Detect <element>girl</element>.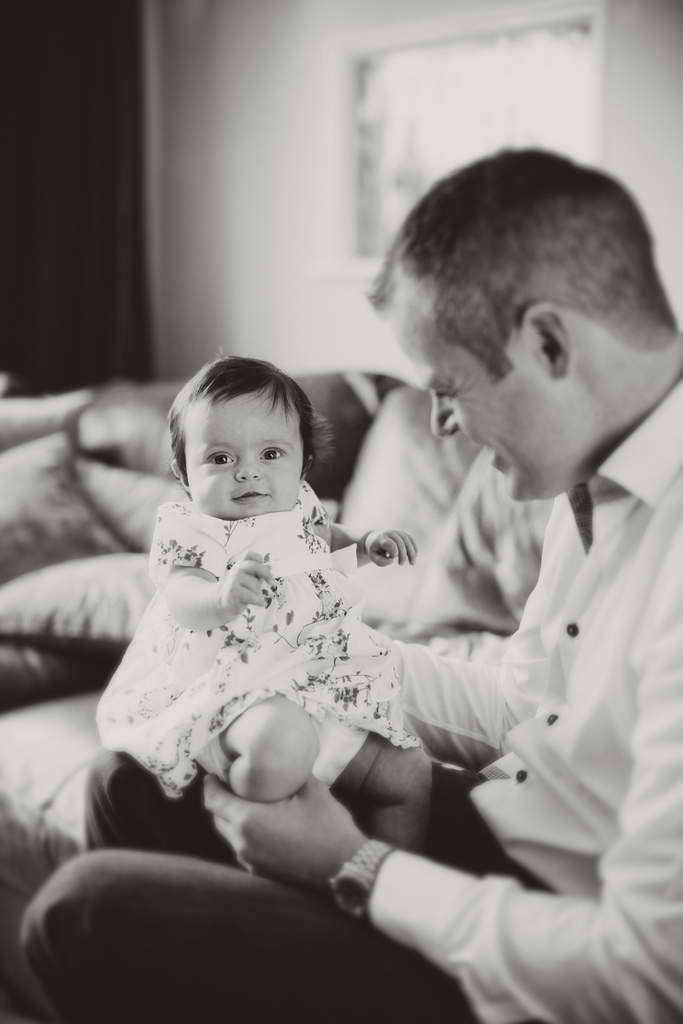
Detected at x1=90 y1=344 x2=441 y2=875.
